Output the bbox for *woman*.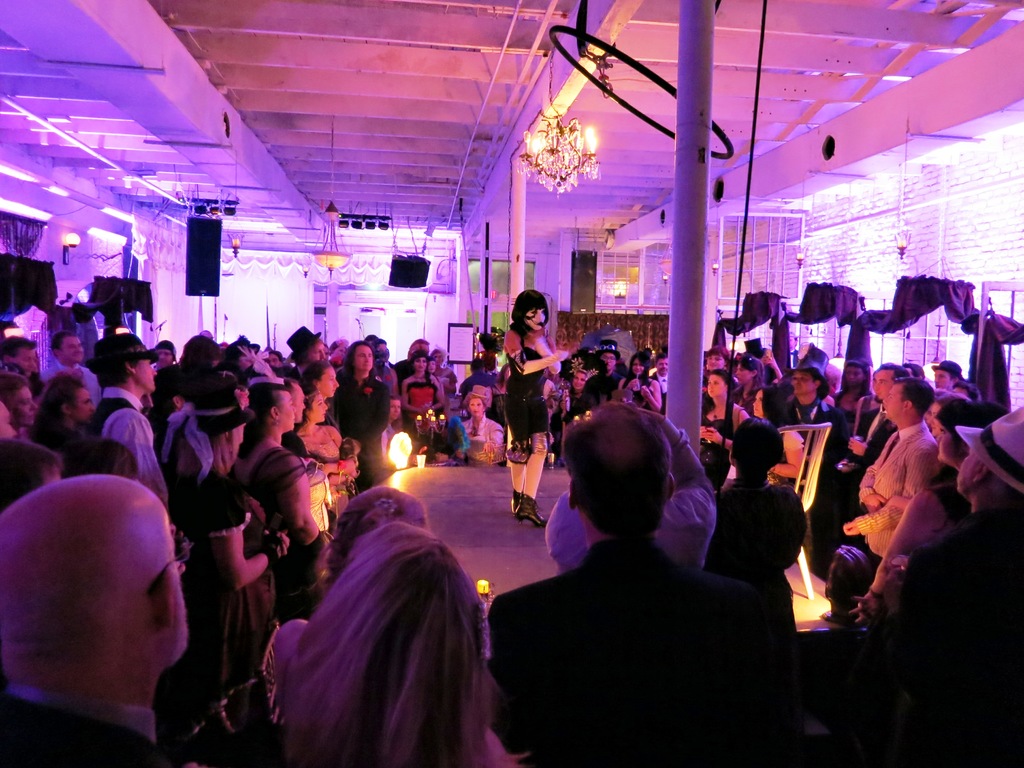
399:348:448:424.
